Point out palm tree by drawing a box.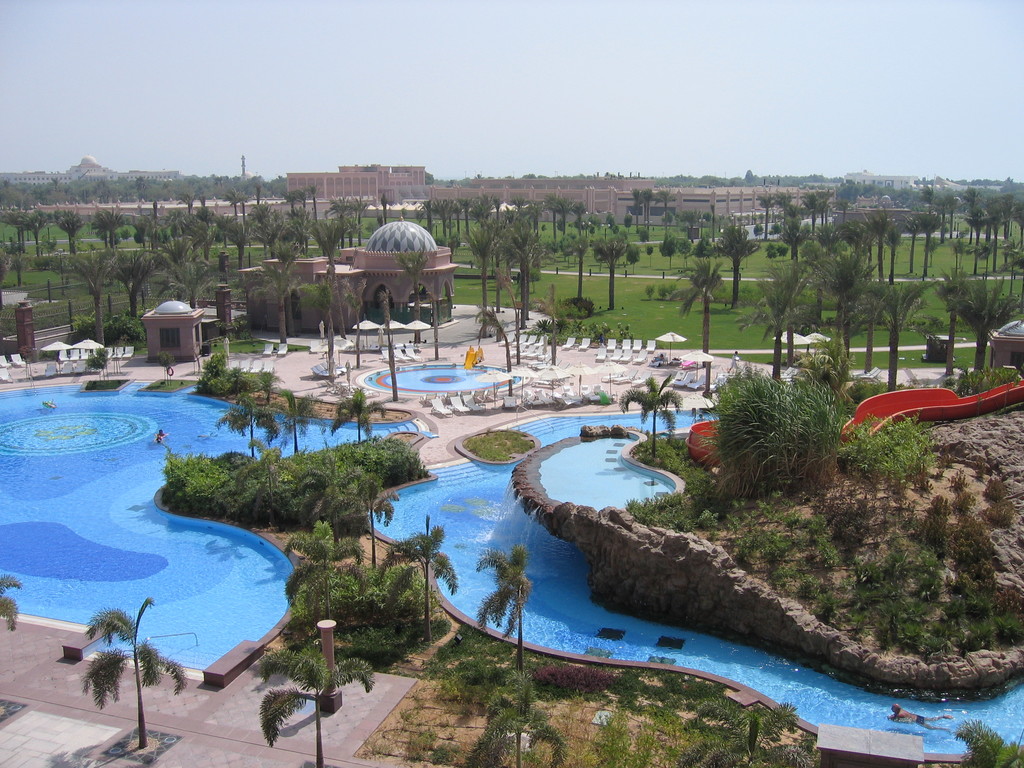
574 202 584 233.
